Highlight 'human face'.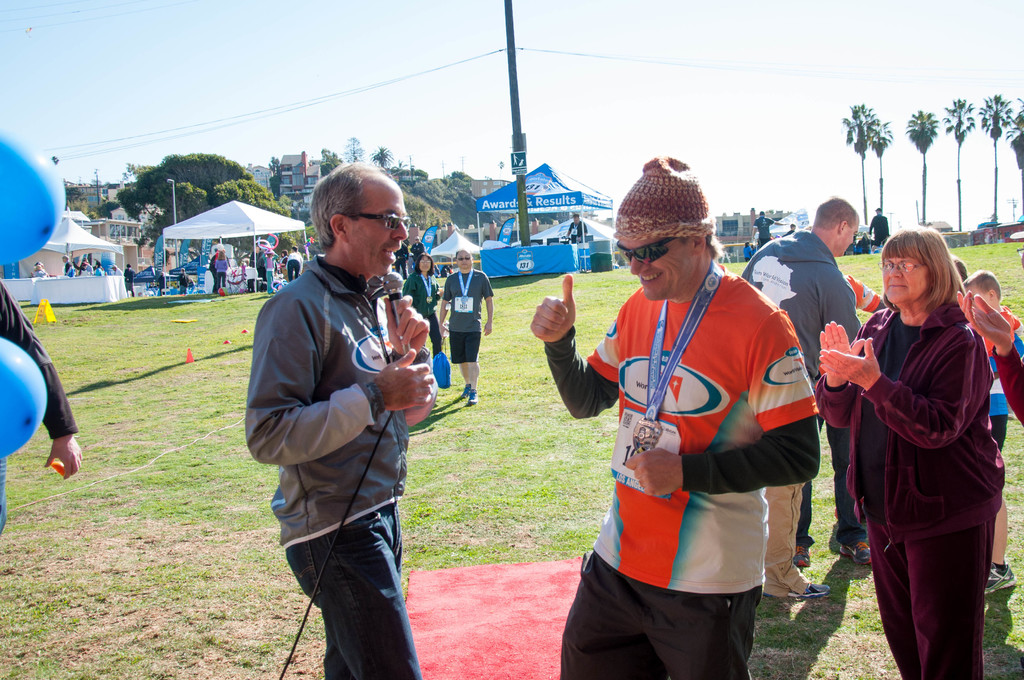
Highlighted region: x1=881, y1=259, x2=929, y2=306.
